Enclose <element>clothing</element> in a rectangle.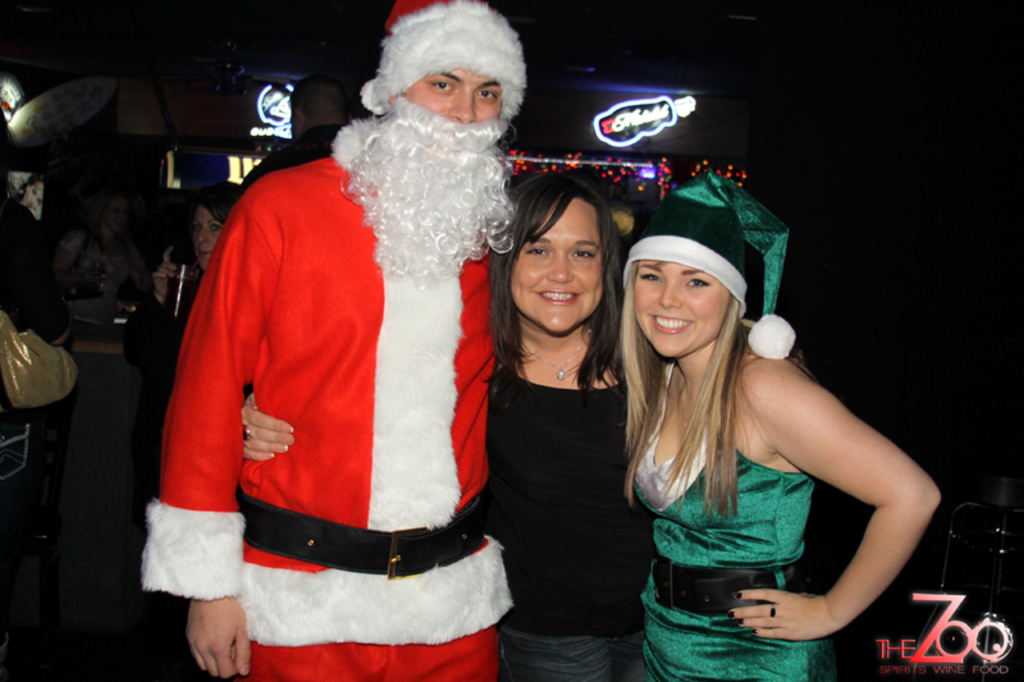
63,232,138,329.
